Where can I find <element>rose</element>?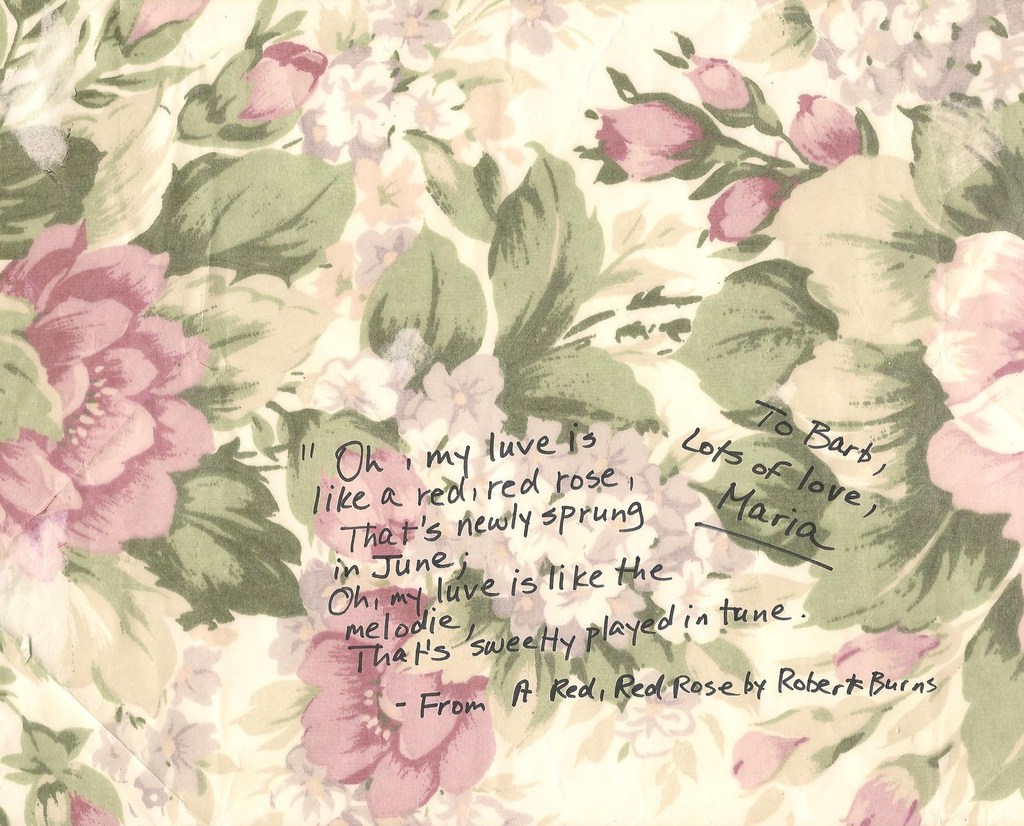
You can find it at locate(830, 624, 935, 693).
